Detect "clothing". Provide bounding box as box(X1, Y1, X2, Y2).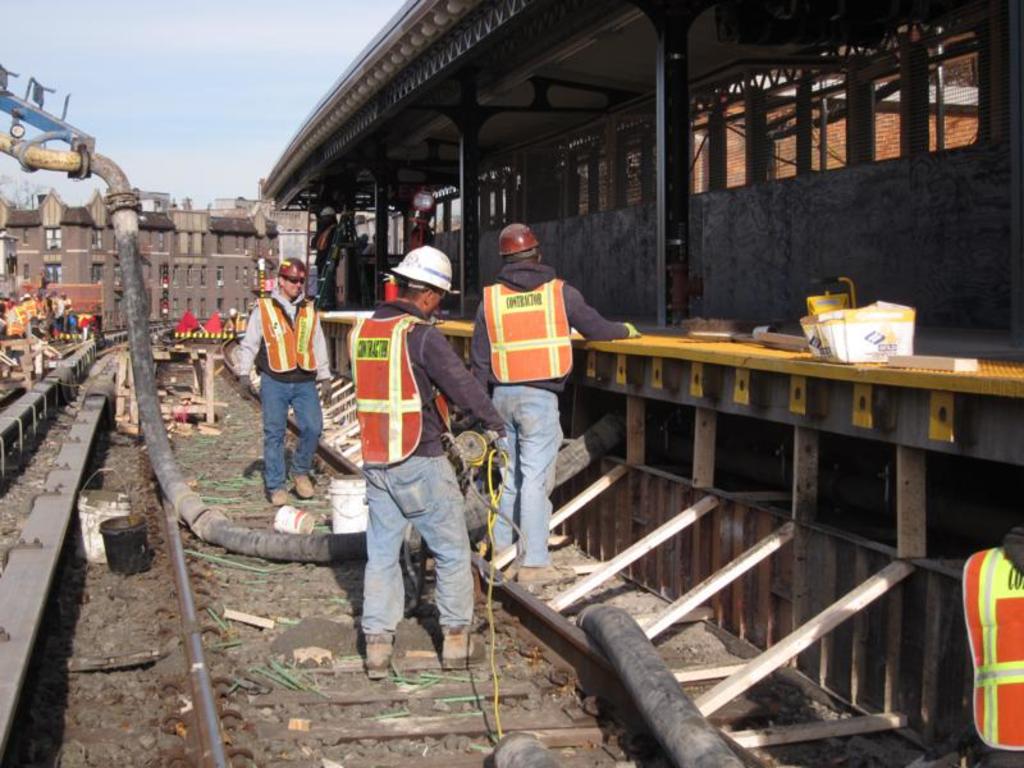
box(335, 260, 470, 628).
